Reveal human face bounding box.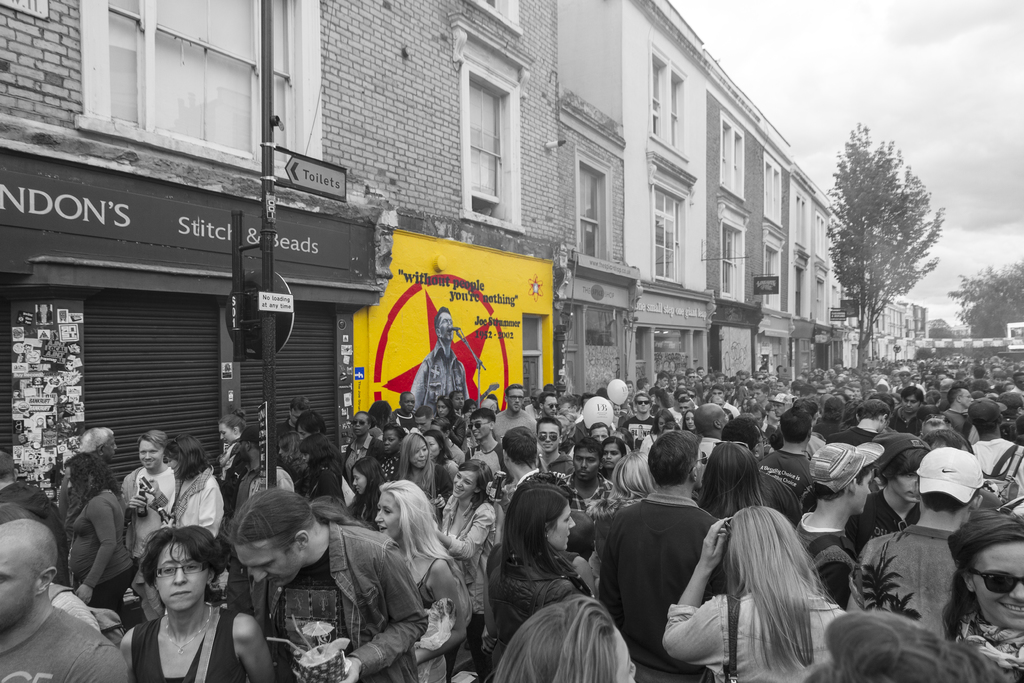
Revealed: 450 470 476 498.
